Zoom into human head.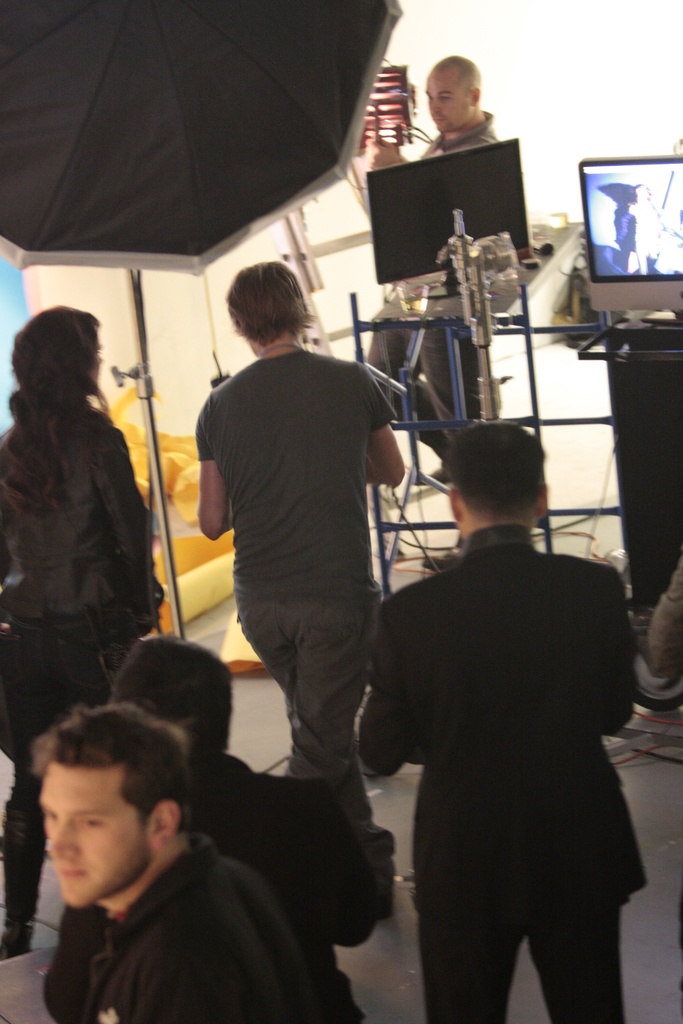
Zoom target: (233, 257, 310, 346).
